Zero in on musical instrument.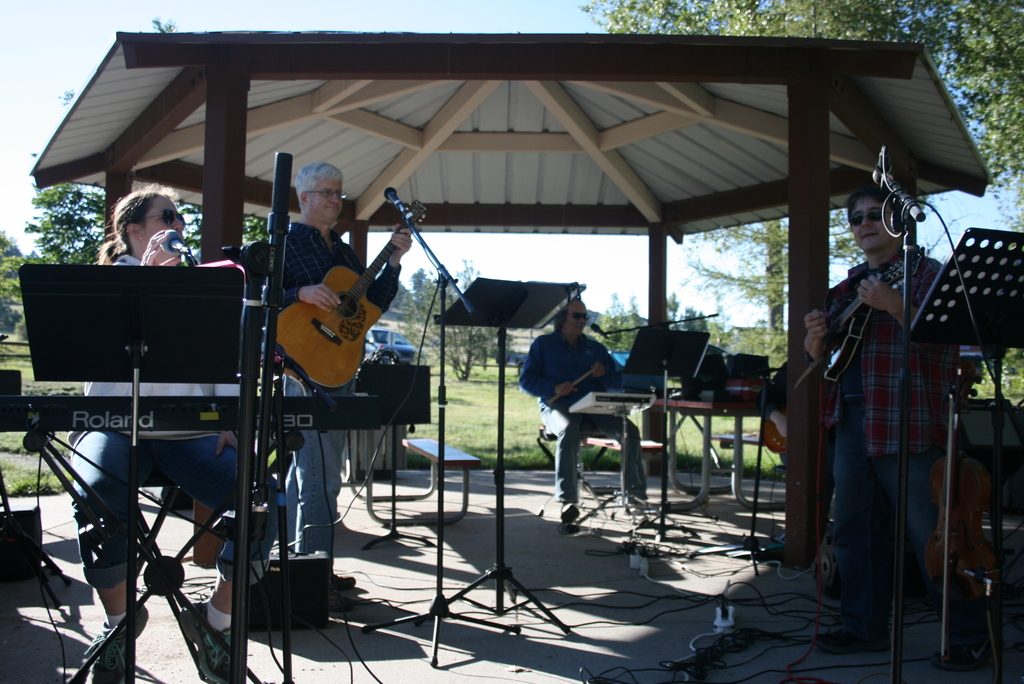
Zeroed in: <bbox>563, 388, 658, 423</bbox>.
